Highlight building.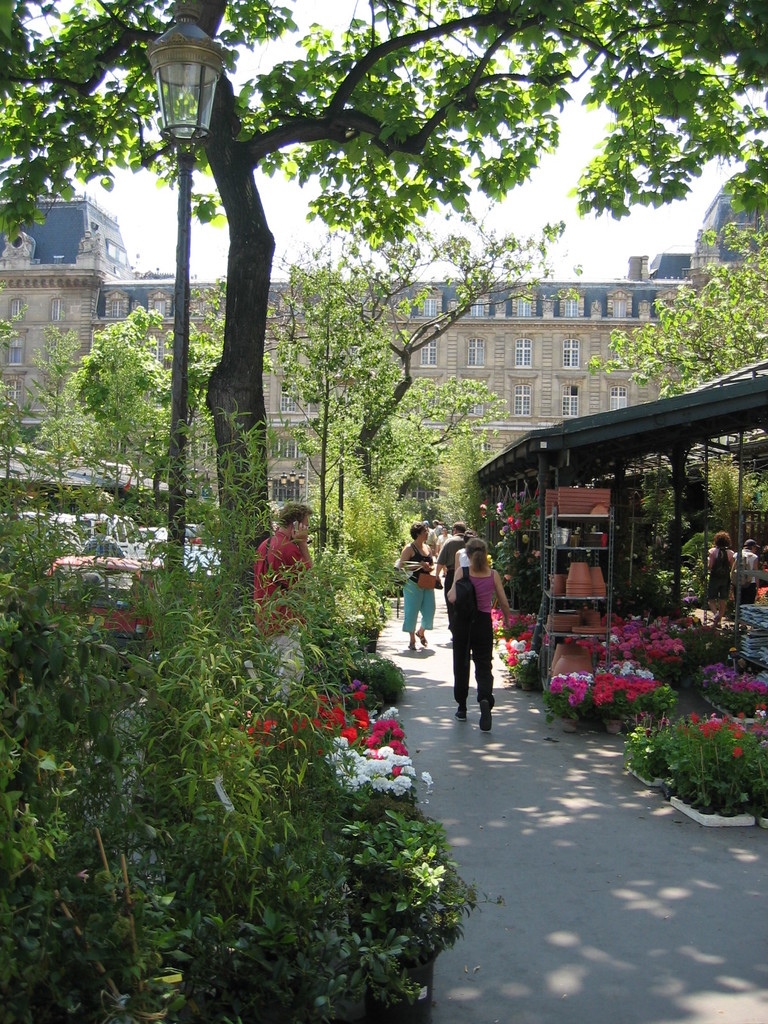
Highlighted region: x1=0 y1=182 x2=767 y2=511.
